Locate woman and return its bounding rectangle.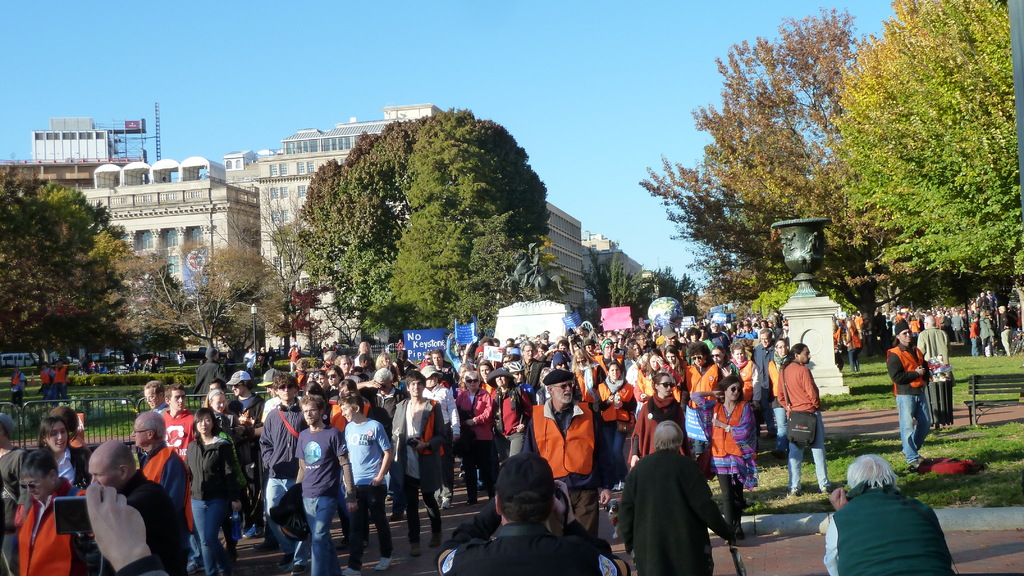
689/373/760/546.
